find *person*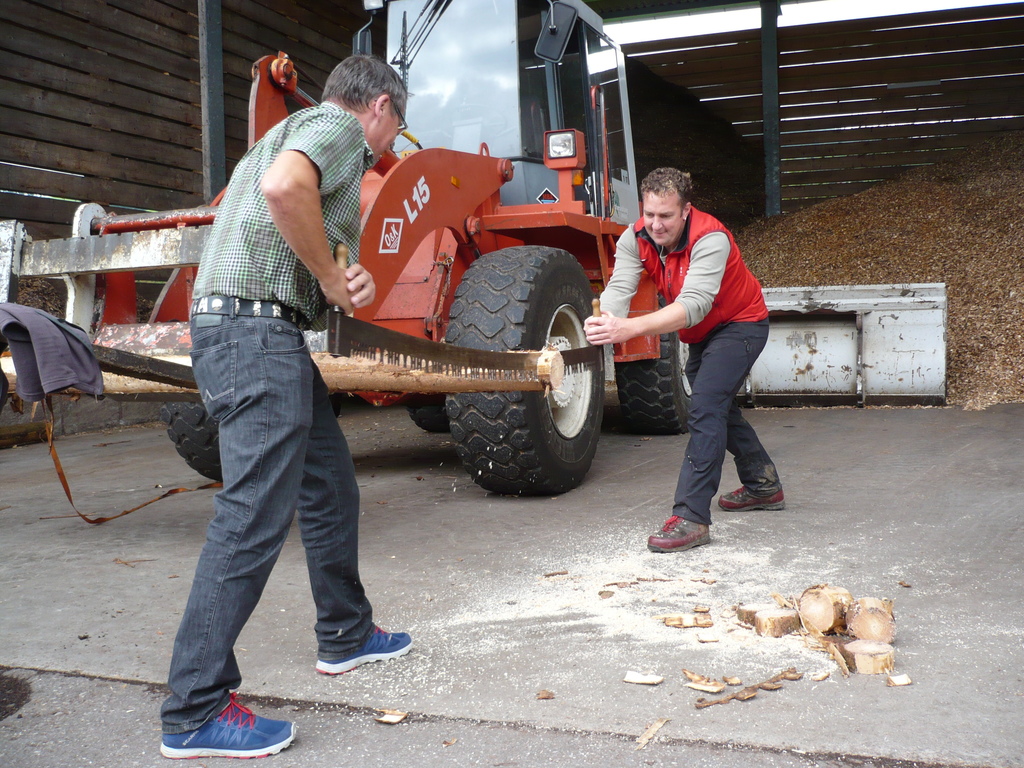
{"left": 578, "top": 161, "right": 796, "bottom": 553}
